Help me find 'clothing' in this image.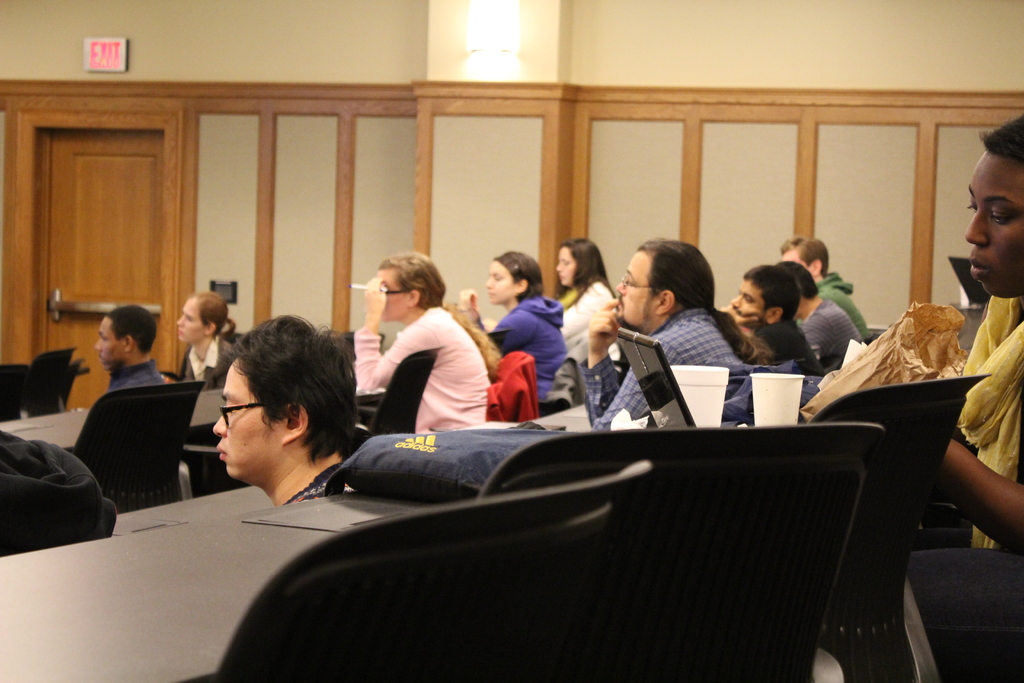
Found it: box(904, 293, 1023, 682).
